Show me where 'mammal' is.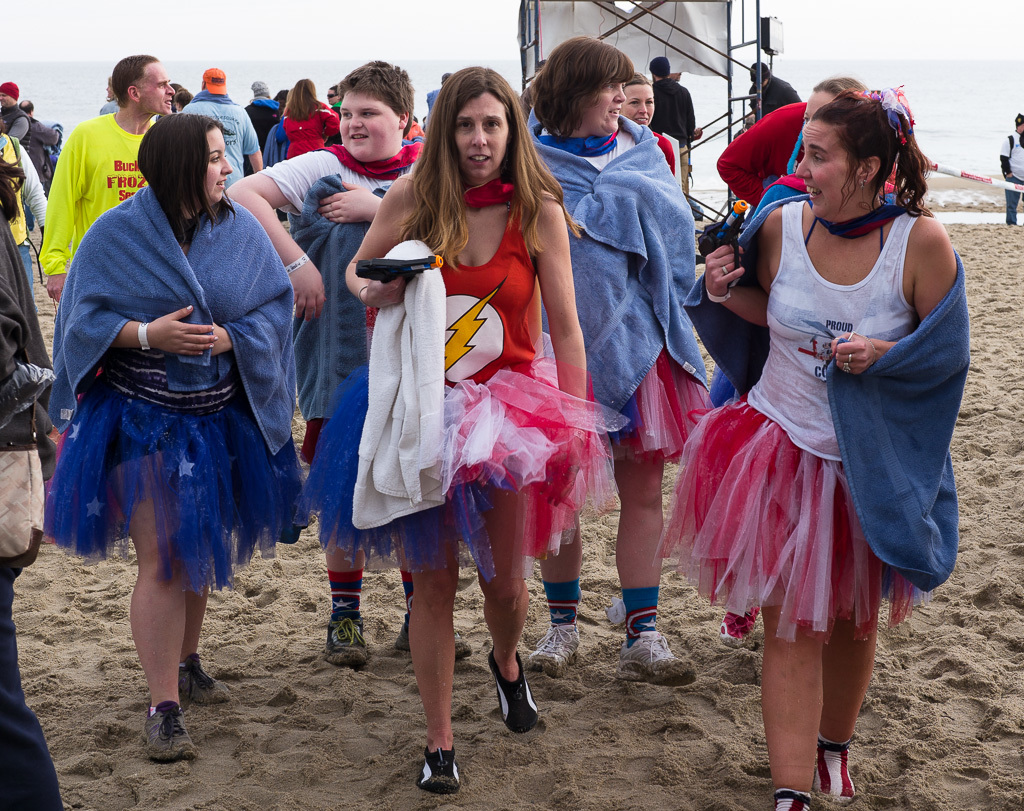
'mammal' is at BBox(428, 69, 455, 110).
